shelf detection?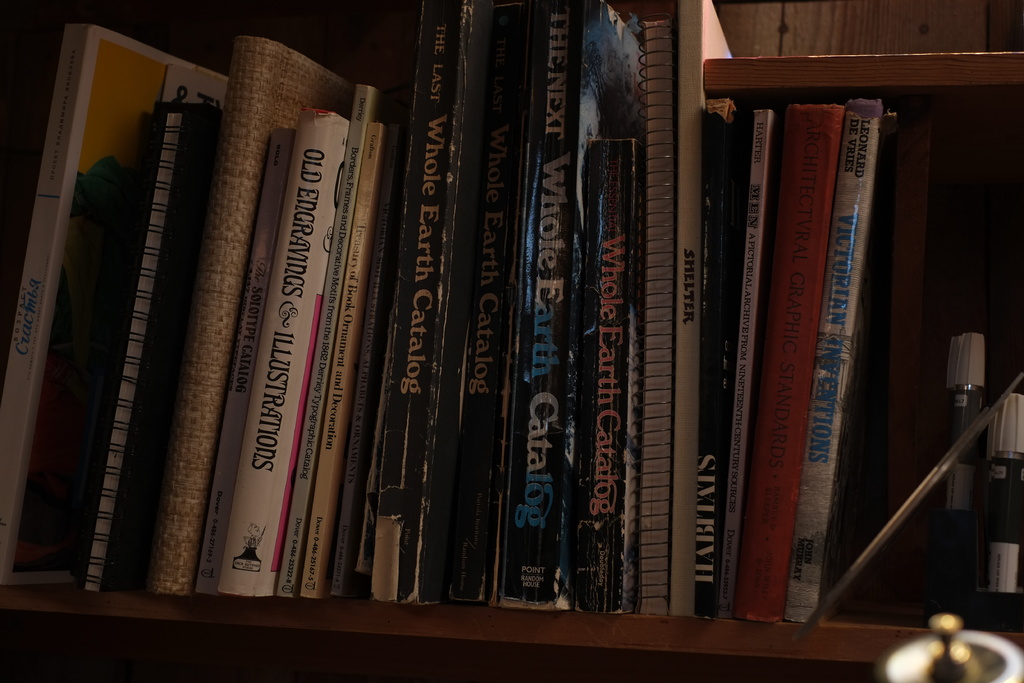
detection(0, 0, 1021, 682)
